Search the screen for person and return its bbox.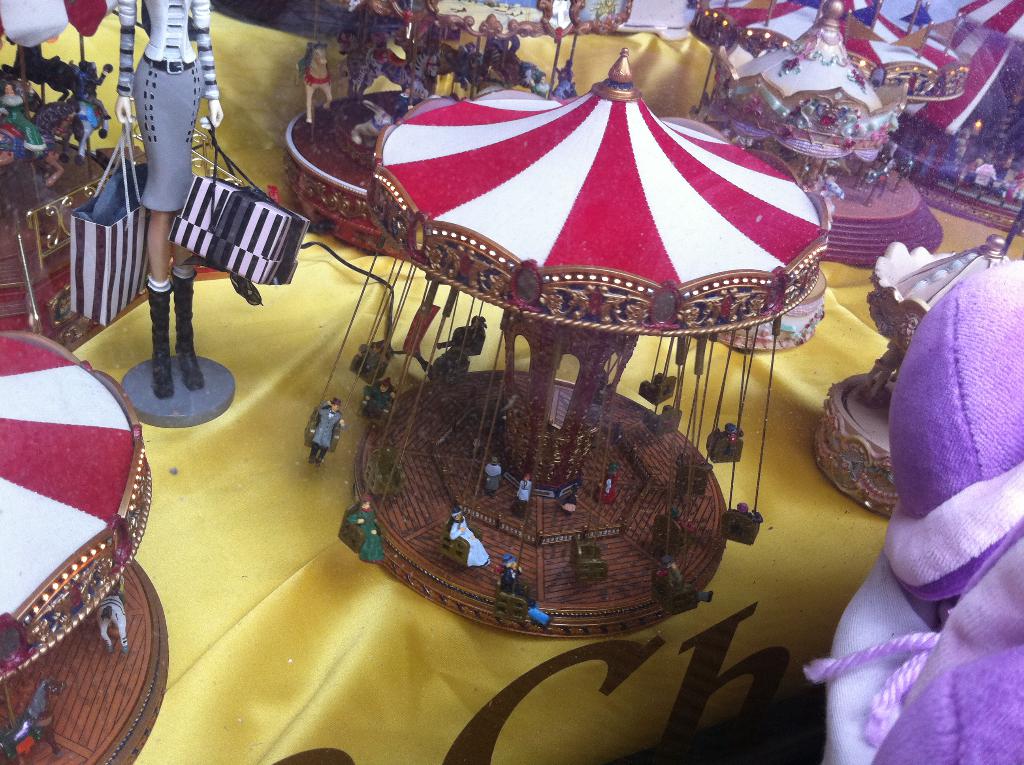
Found: 309:394:346:469.
